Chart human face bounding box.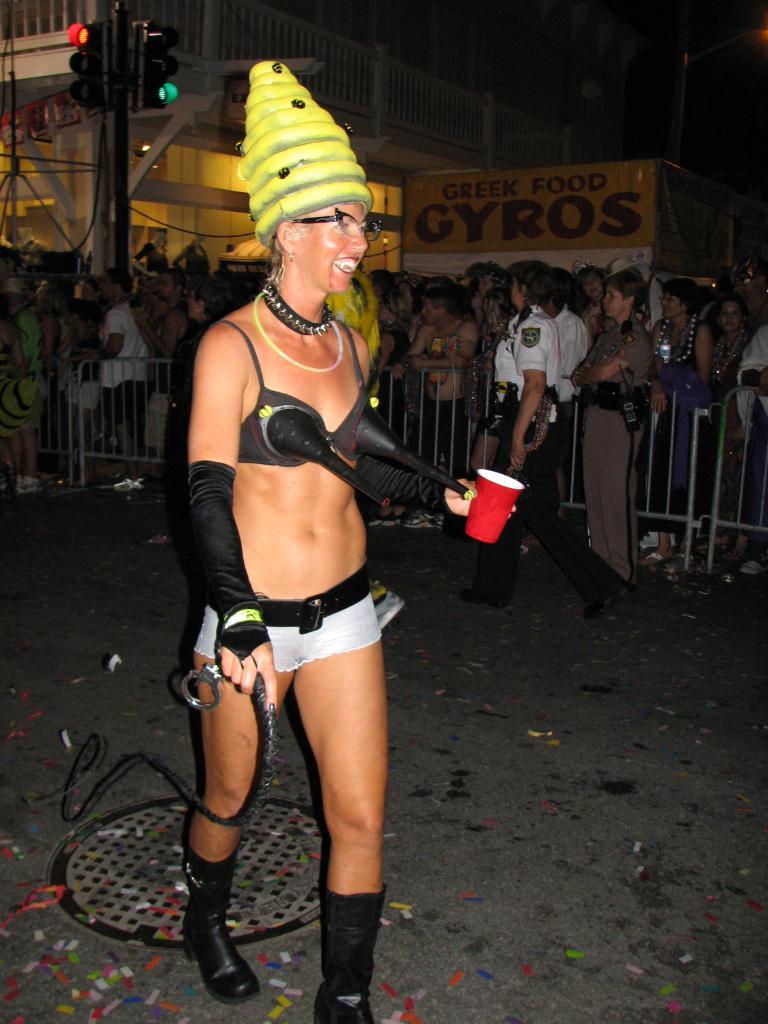
Charted: (189,299,196,313).
